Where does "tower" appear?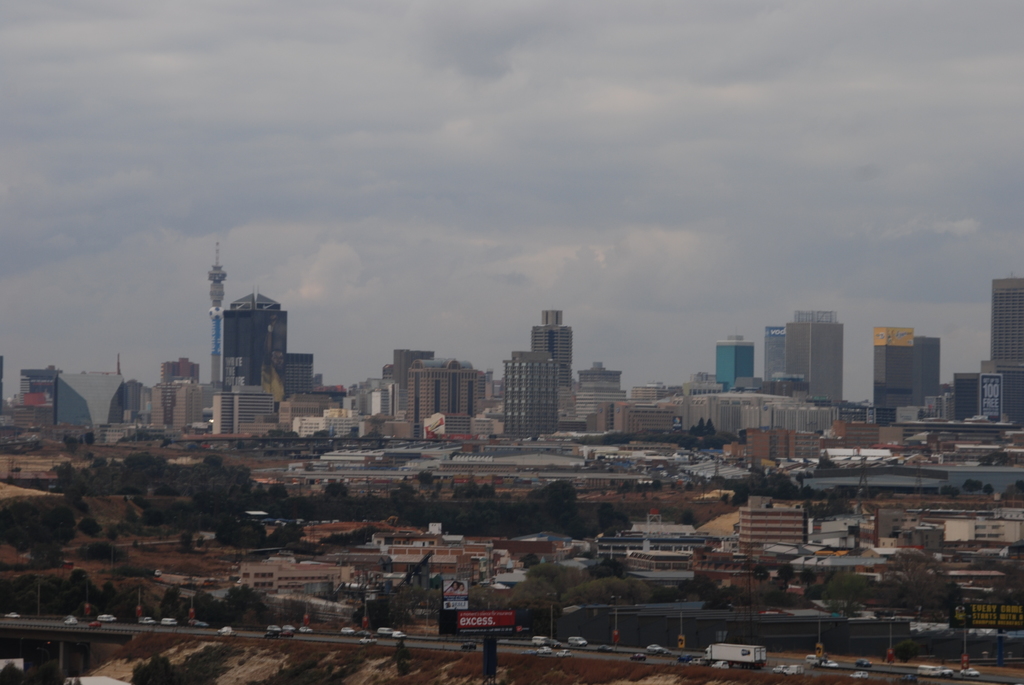
Appears at crop(784, 311, 847, 399).
